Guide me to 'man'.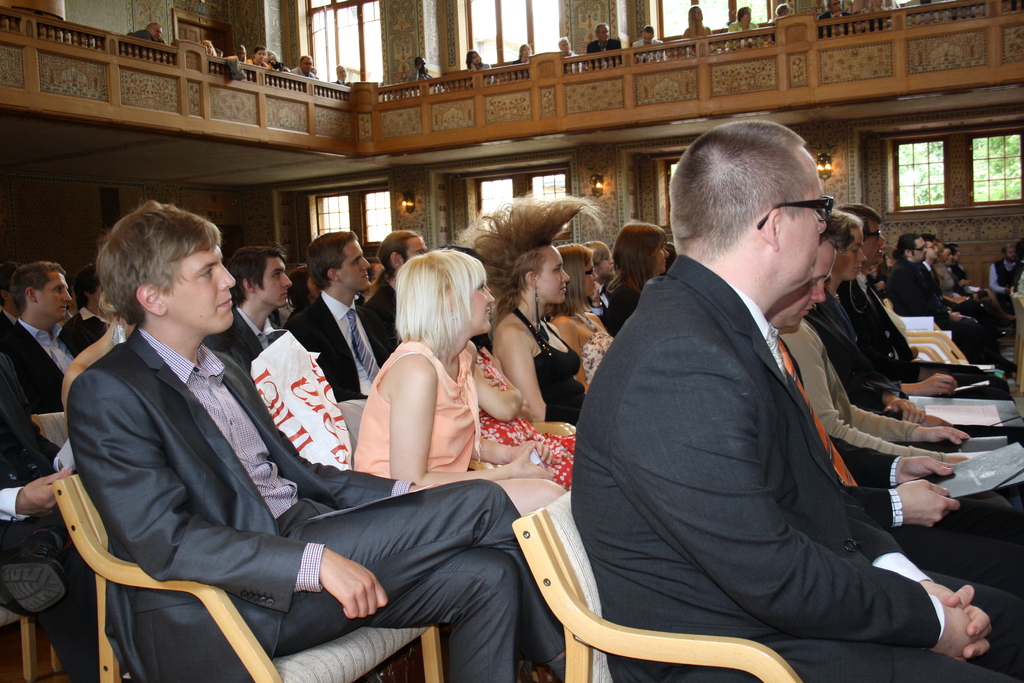
Guidance: bbox=[634, 23, 669, 68].
